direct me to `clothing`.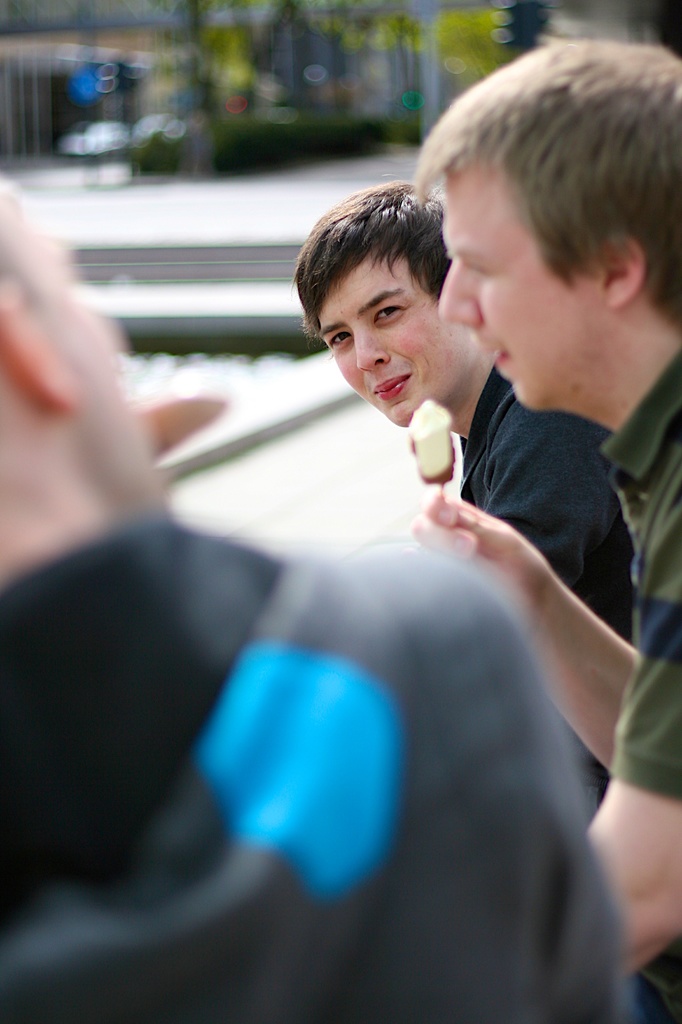
Direction: box(458, 369, 631, 820).
